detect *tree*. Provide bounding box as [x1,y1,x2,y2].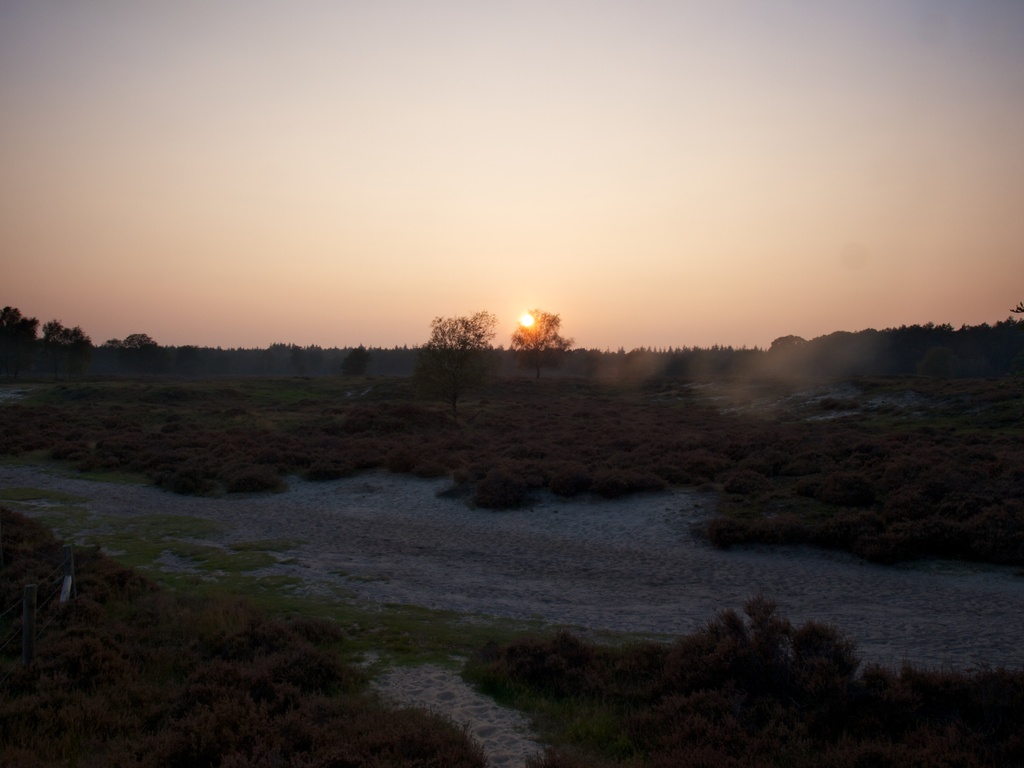
[768,325,826,362].
